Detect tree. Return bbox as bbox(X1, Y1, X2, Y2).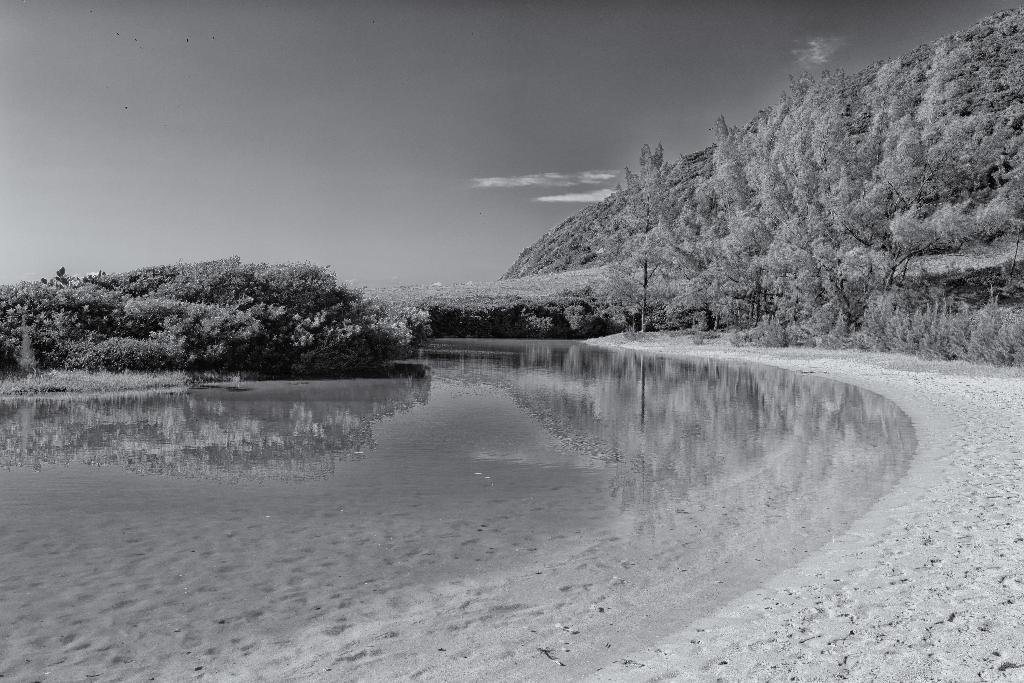
bbox(579, 144, 711, 332).
